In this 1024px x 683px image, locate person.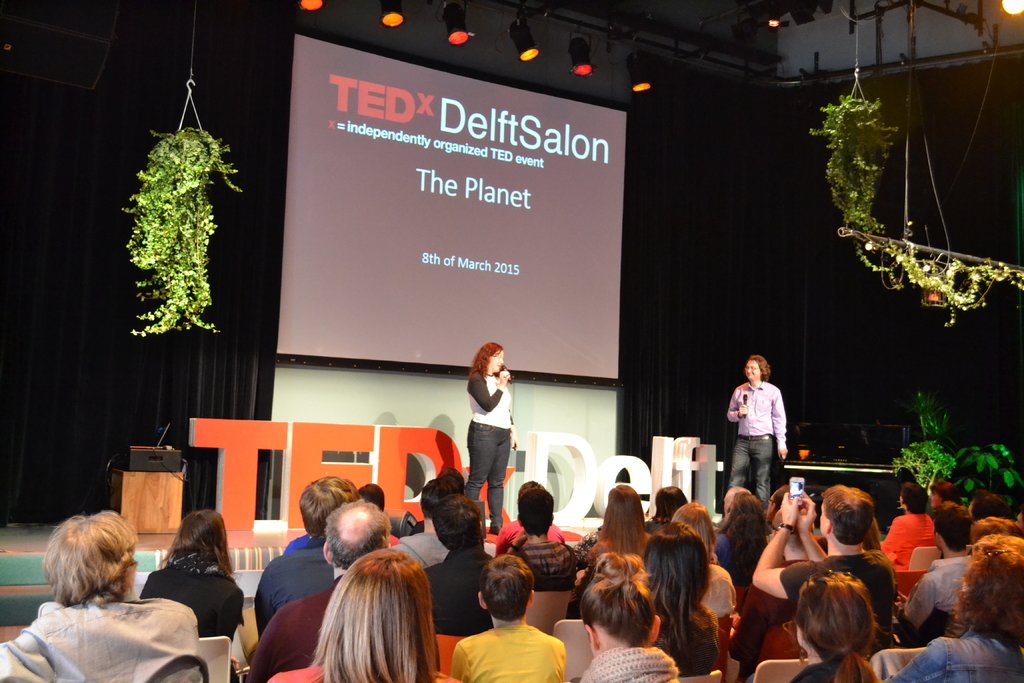
Bounding box: box=[270, 547, 467, 682].
